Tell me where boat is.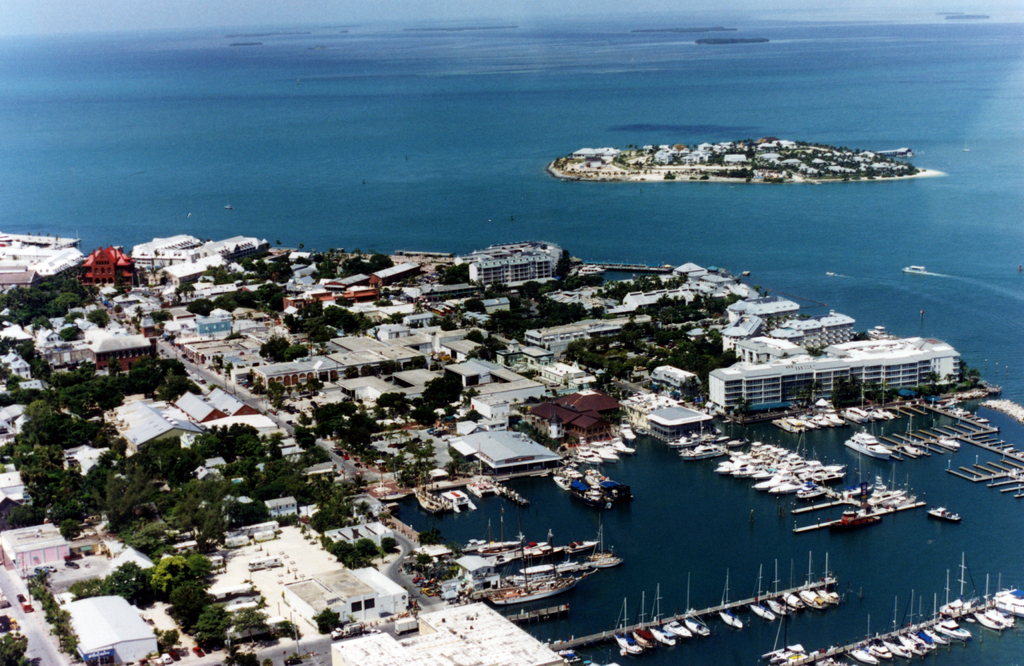
boat is at region(844, 425, 895, 462).
